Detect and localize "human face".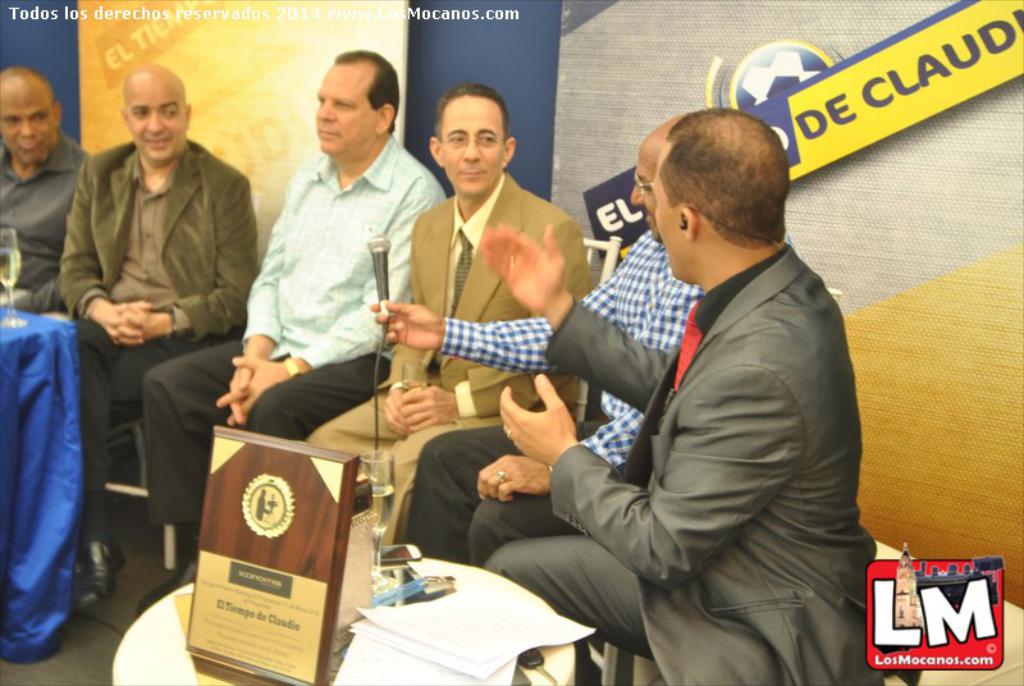
Localized at select_region(440, 101, 506, 192).
